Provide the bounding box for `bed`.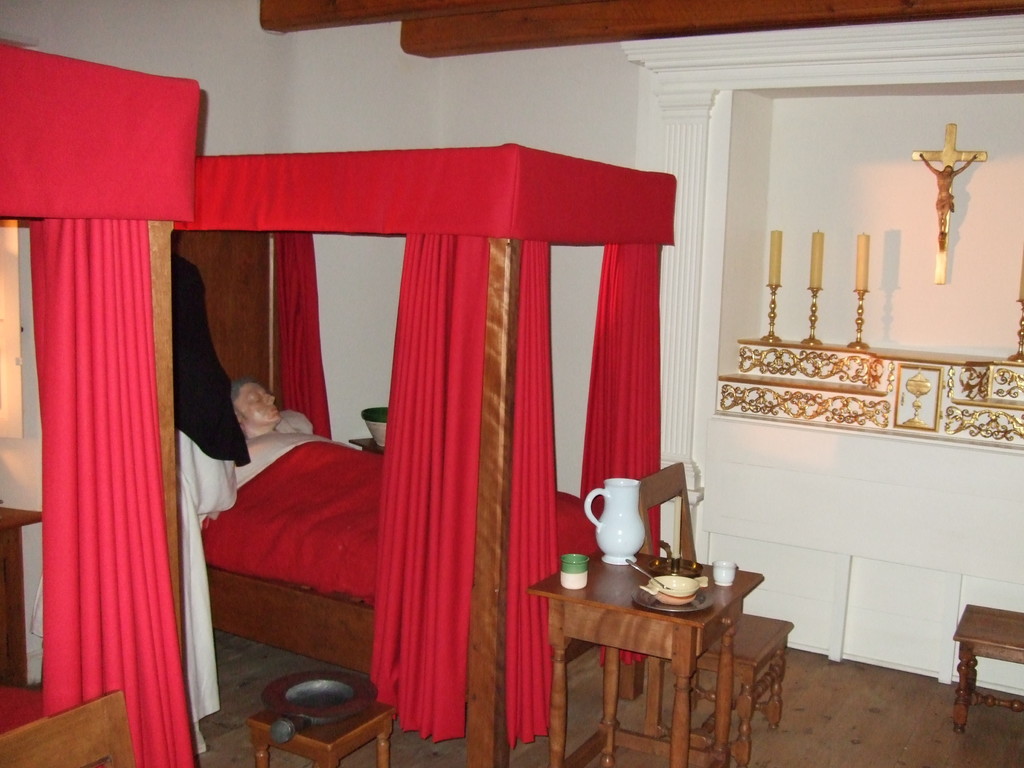
[170, 156, 678, 750].
